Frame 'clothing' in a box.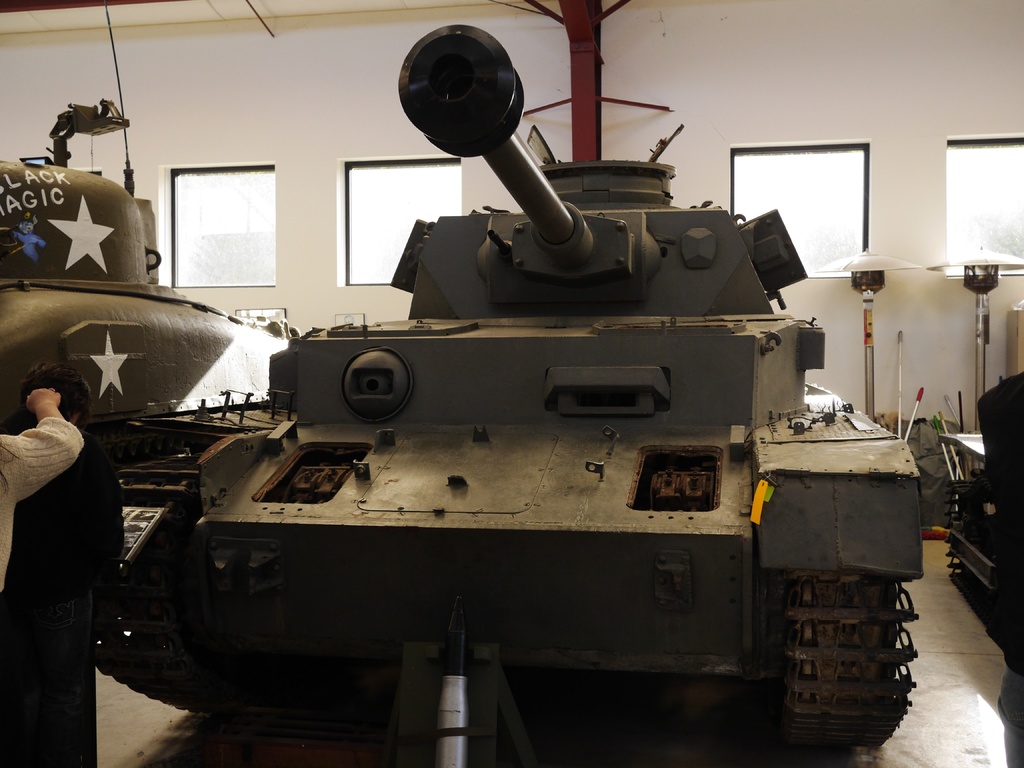
bbox=[0, 420, 84, 591].
